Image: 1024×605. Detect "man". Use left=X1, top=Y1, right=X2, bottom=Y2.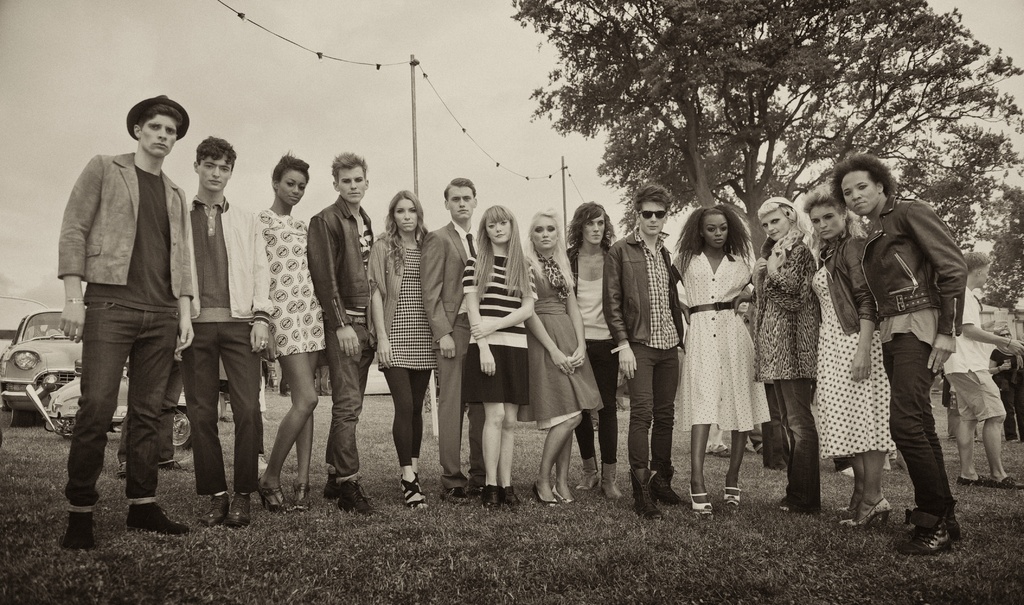
left=303, top=150, right=381, bottom=529.
